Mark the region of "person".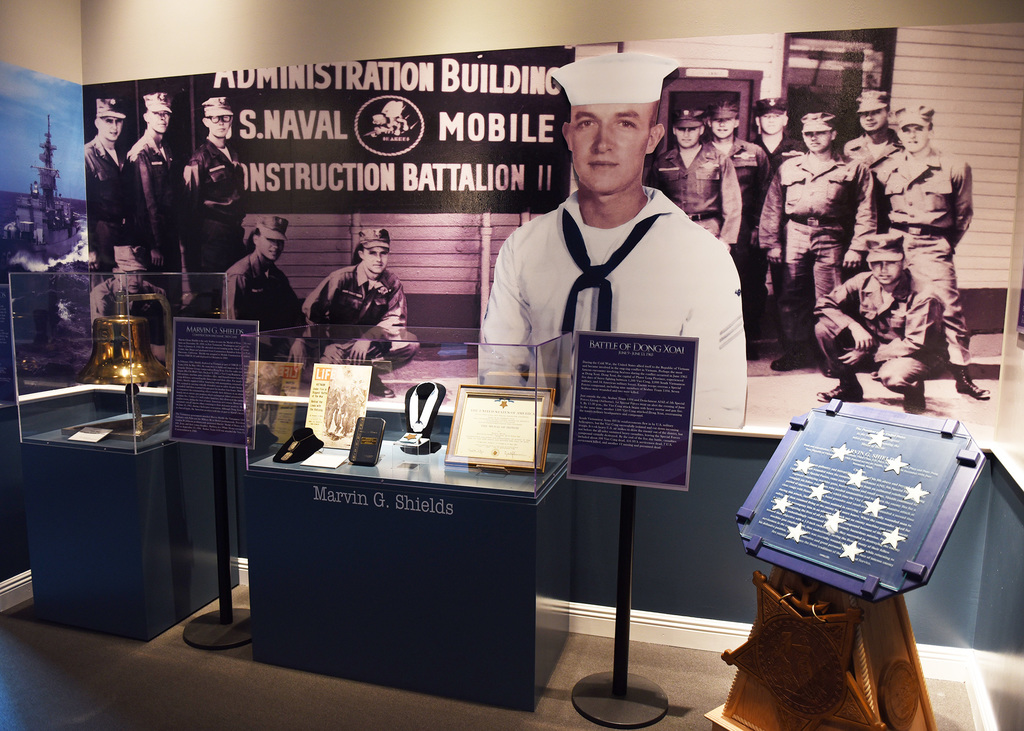
Region: x1=221, y1=221, x2=305, y2=367.
